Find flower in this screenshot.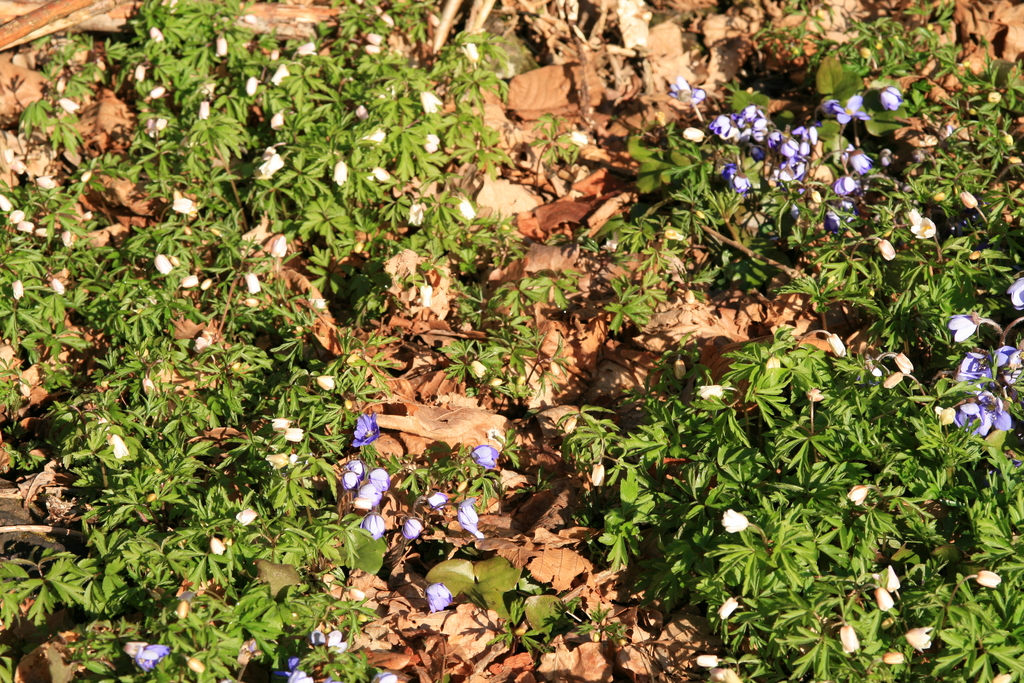
The bounding box for flower is {"left": 214, "top": 33, "right": 228, "bottom": 59}.
